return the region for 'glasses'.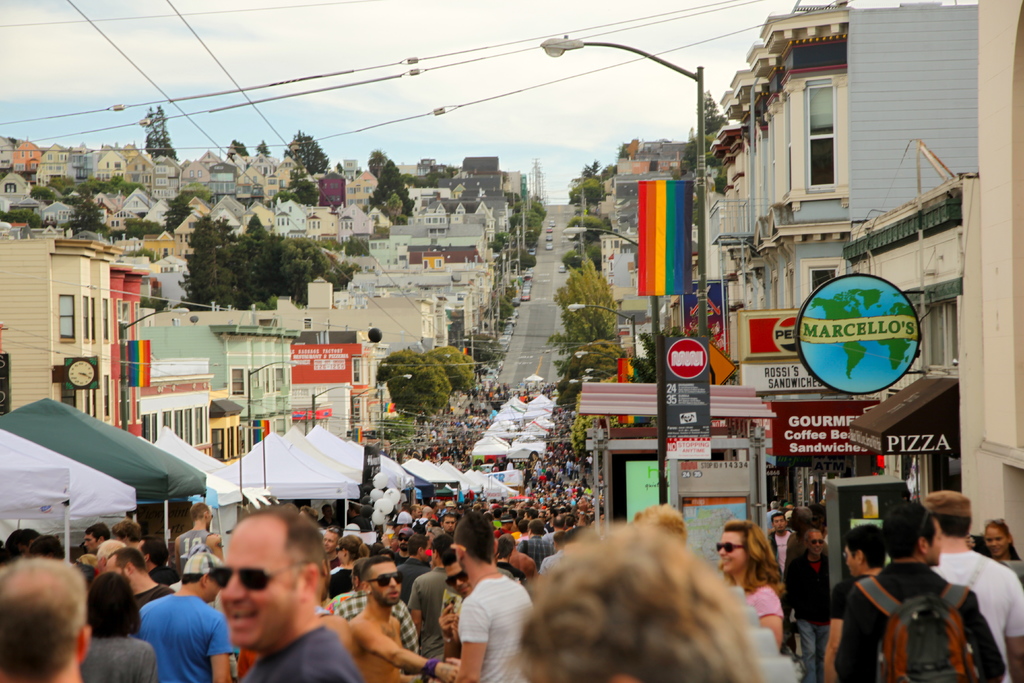
bbox=(210, 561, 311, 595).
